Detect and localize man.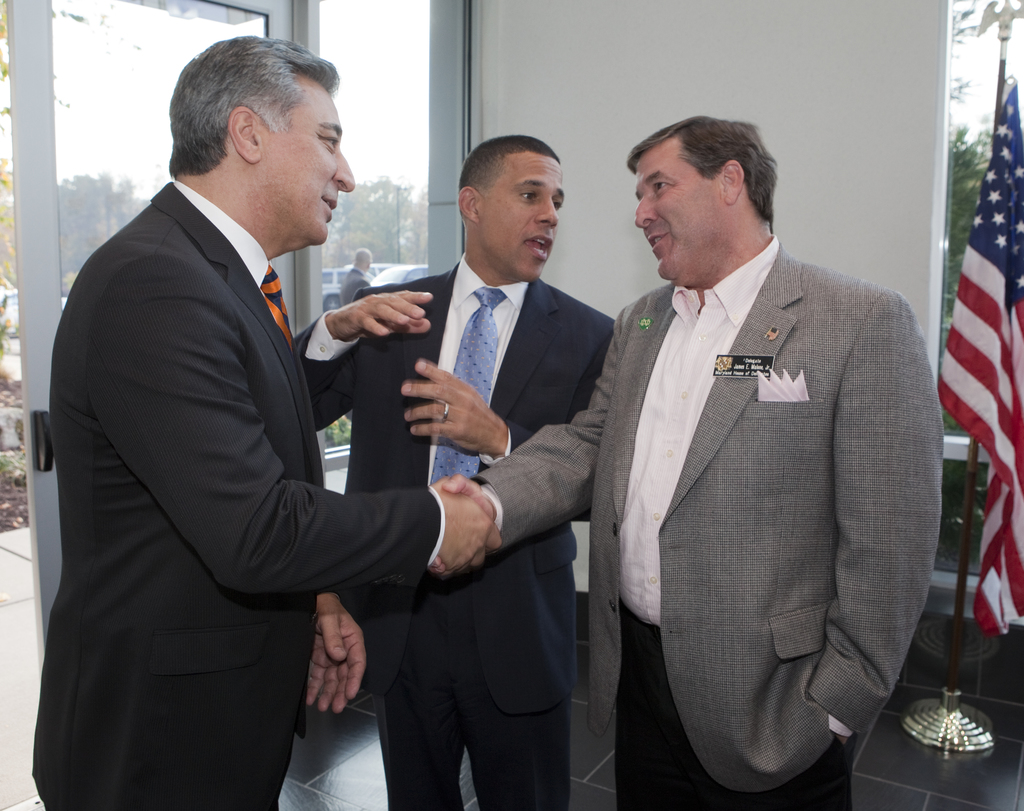
Localized at Rect(571, 121, 952, 807).
